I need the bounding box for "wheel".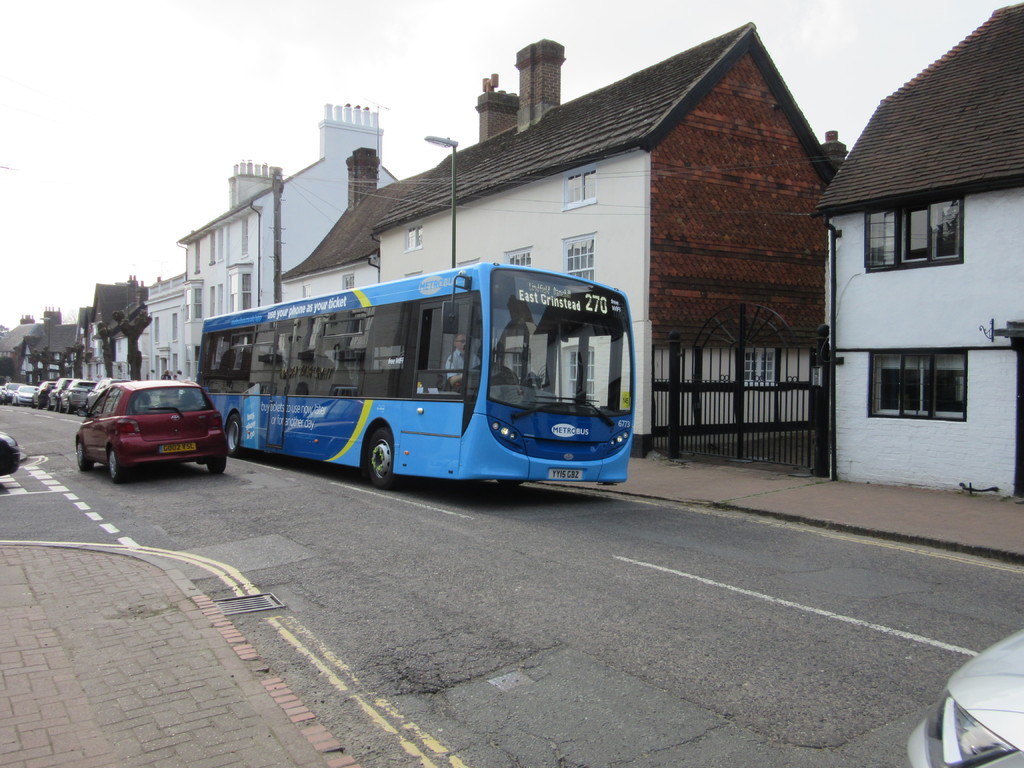
Here it is: <region>227, 413, 248, 458</region>.
